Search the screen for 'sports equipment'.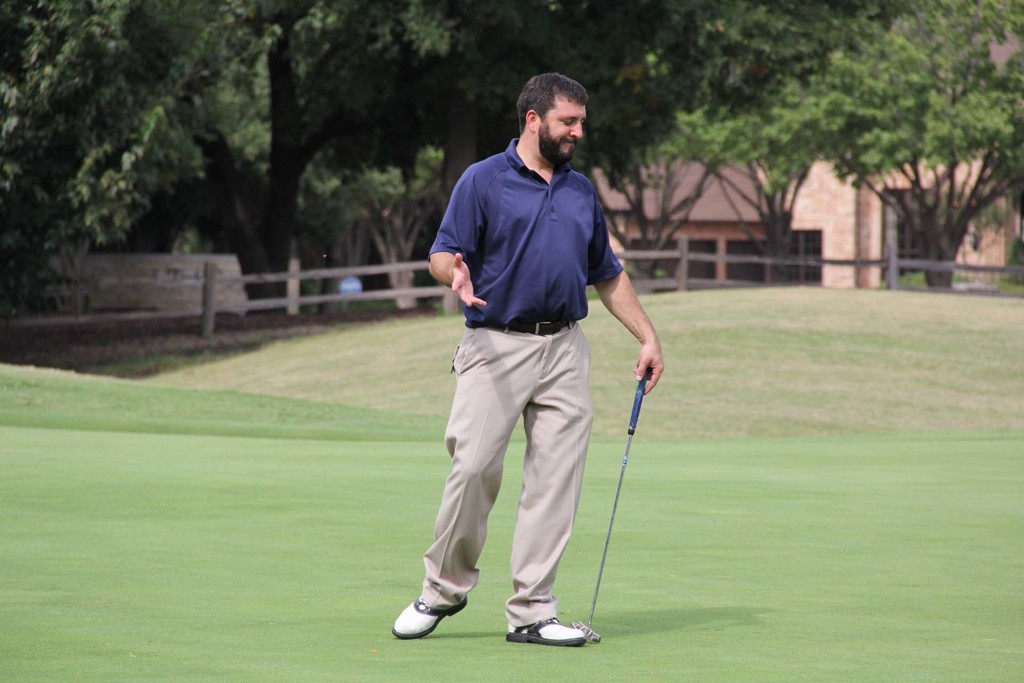
Found at l=569, t=364, r=645, b=645.
